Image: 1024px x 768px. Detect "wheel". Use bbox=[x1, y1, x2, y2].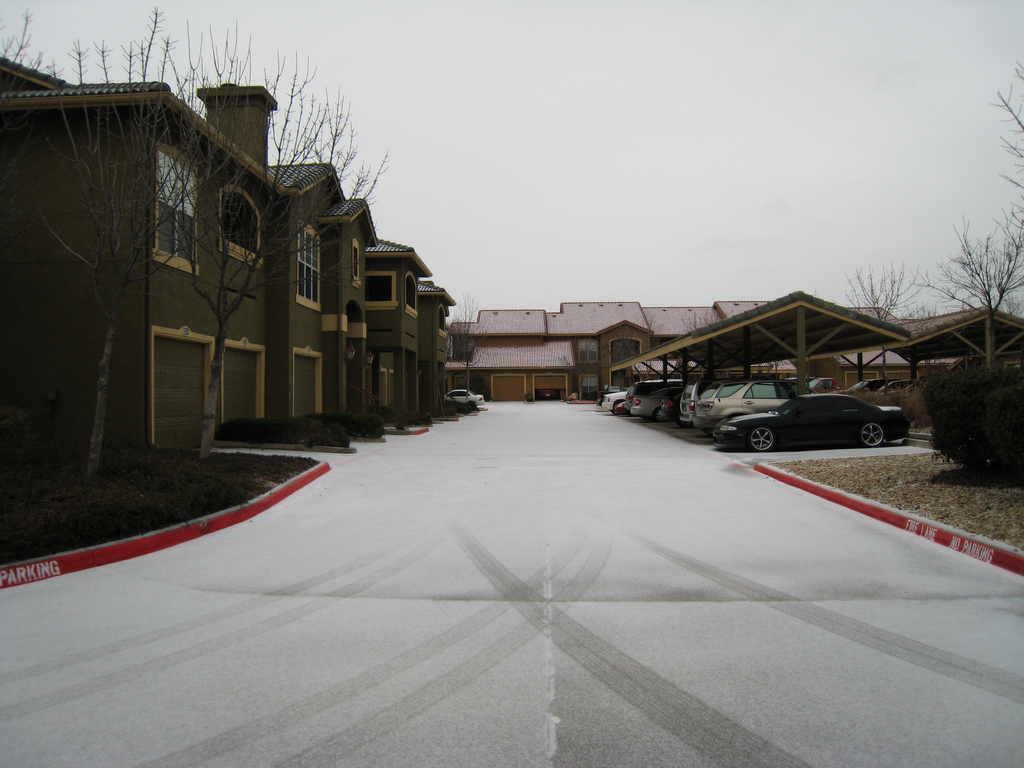
bbox=[858, 424, 888, 444].
